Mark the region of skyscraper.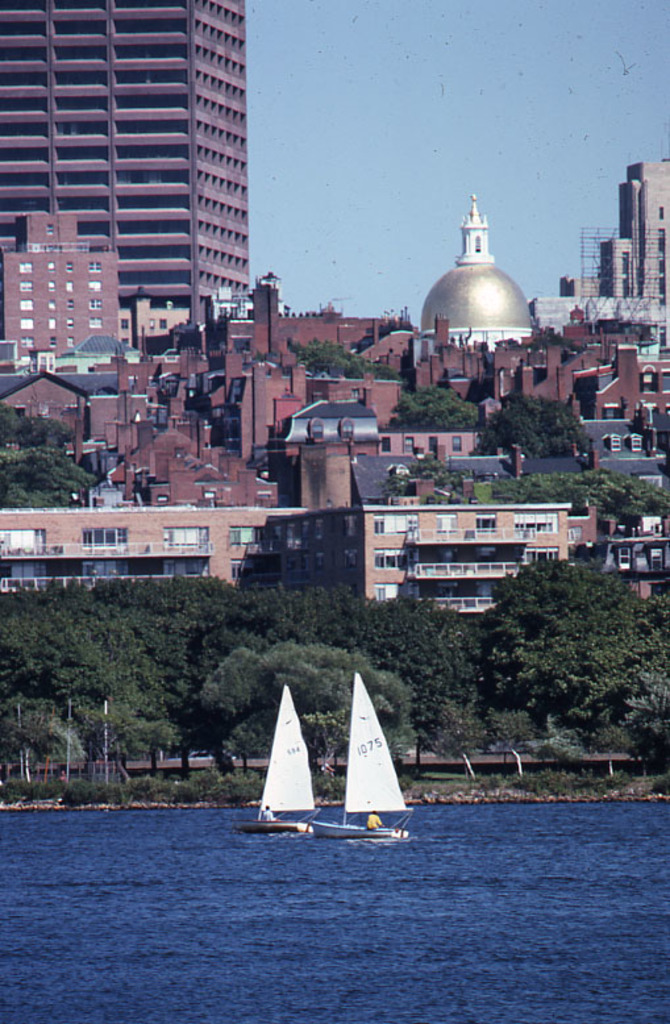
Region: pyautogui.locateOnScreen(1, 0, 251, 349).
